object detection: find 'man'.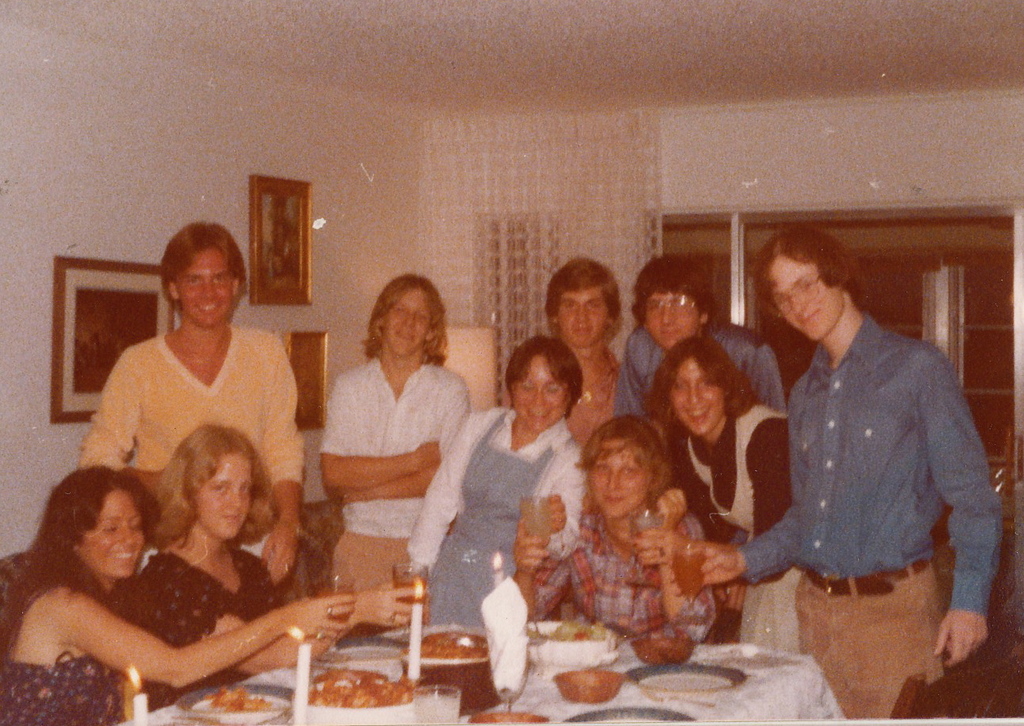
(x1=72, y1=222, x2=314, y2=599).
